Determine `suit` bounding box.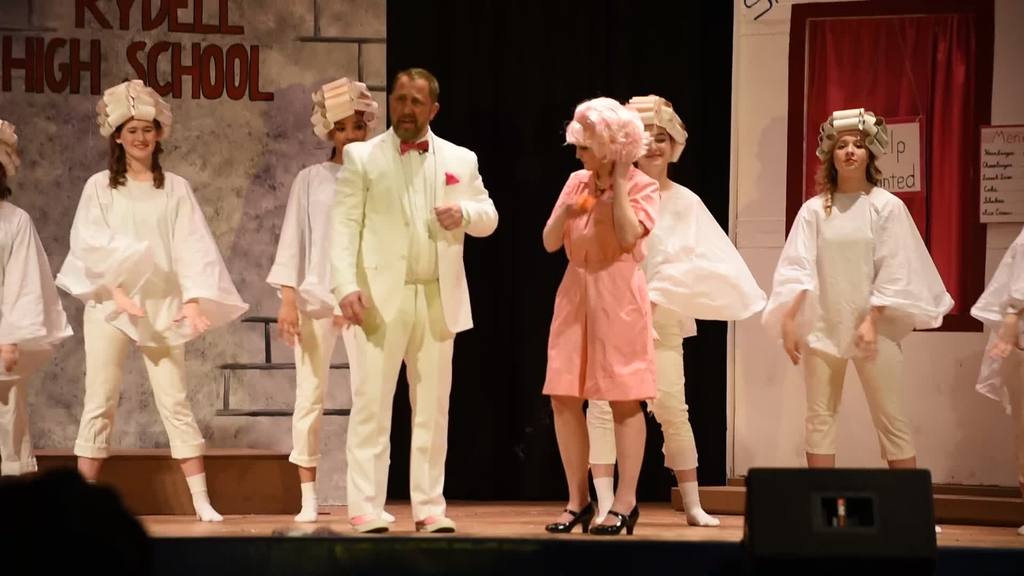
Determined: 284,78,482,516.
